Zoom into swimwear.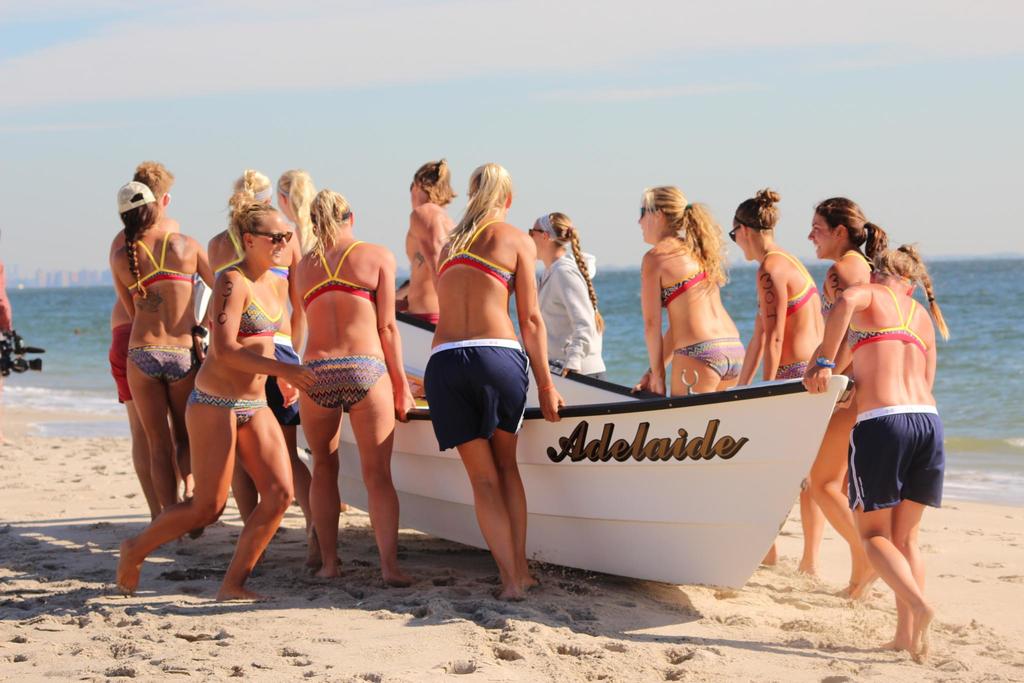
Zoom target: 433,221,515,290.
